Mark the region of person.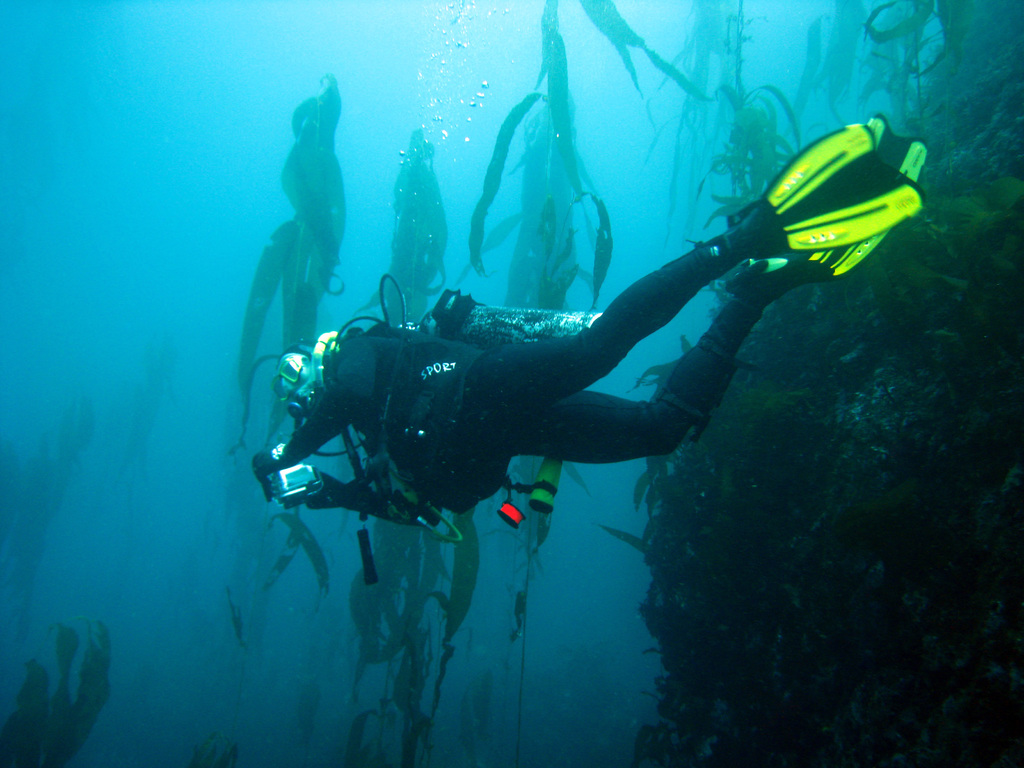
Region: rect(249, 108, 931, 589).
